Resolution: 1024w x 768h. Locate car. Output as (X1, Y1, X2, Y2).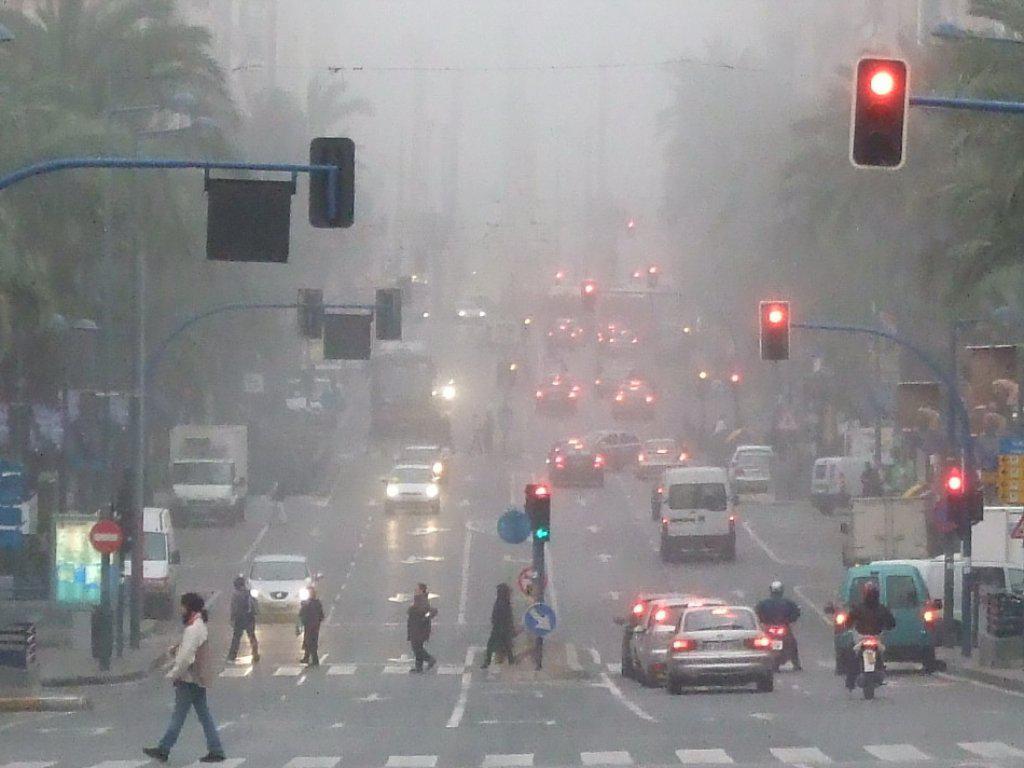
(729, 447, 777, 501).
